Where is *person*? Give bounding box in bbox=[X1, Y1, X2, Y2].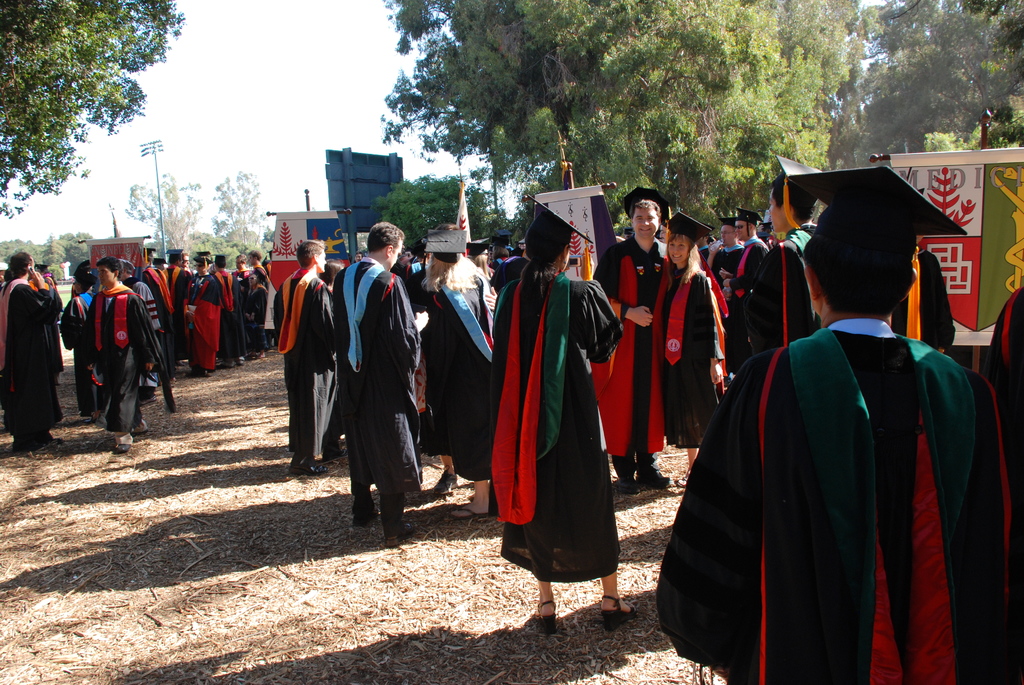
bbox=[416, 250, 509, 526].
